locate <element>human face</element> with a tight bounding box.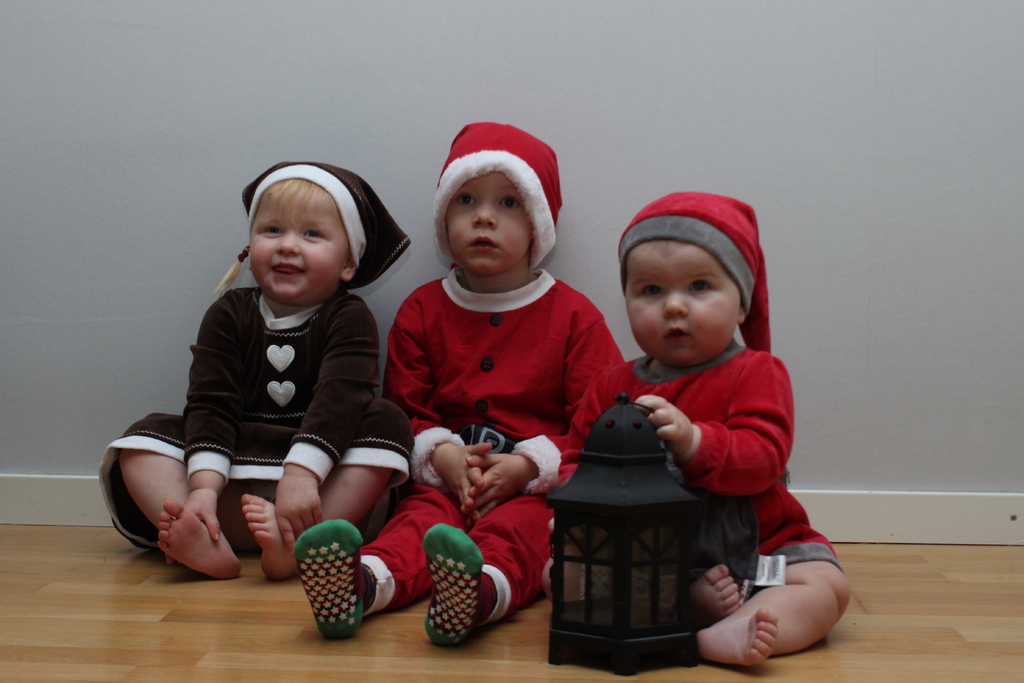
x1=444, y1=170, x2=532, y2=276.
